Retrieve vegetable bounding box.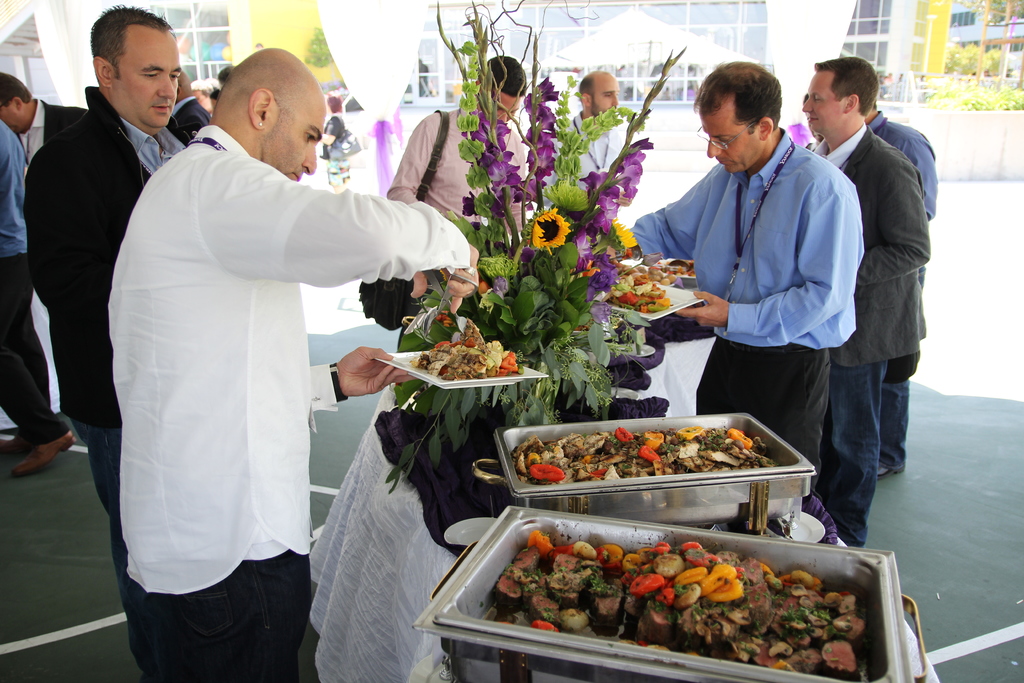
Bounding box: BBox(438, 339, 453, 348).
